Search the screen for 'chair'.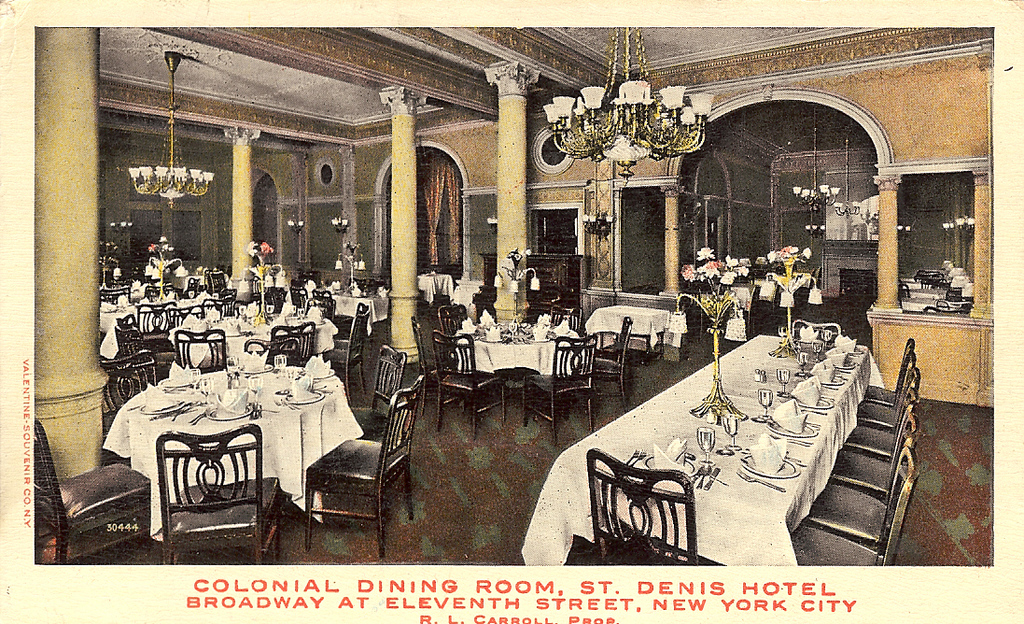
Found at [left=228, top=297, right=263, bottom=317].
